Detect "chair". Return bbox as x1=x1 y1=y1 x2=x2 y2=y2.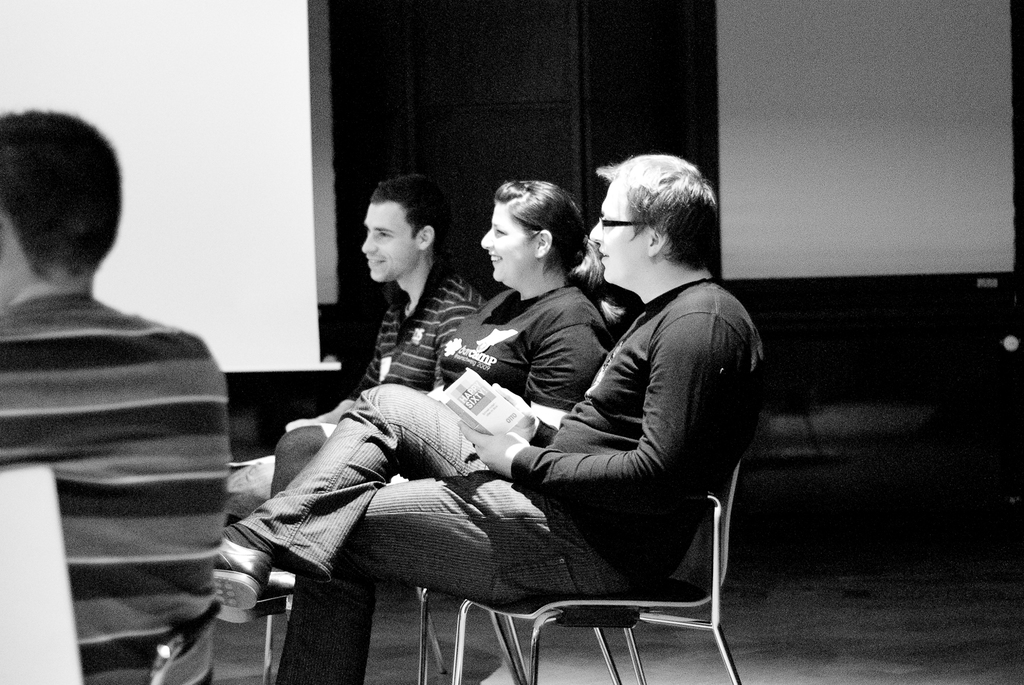
x1=264 y1=583 x2=620 y2=684.
